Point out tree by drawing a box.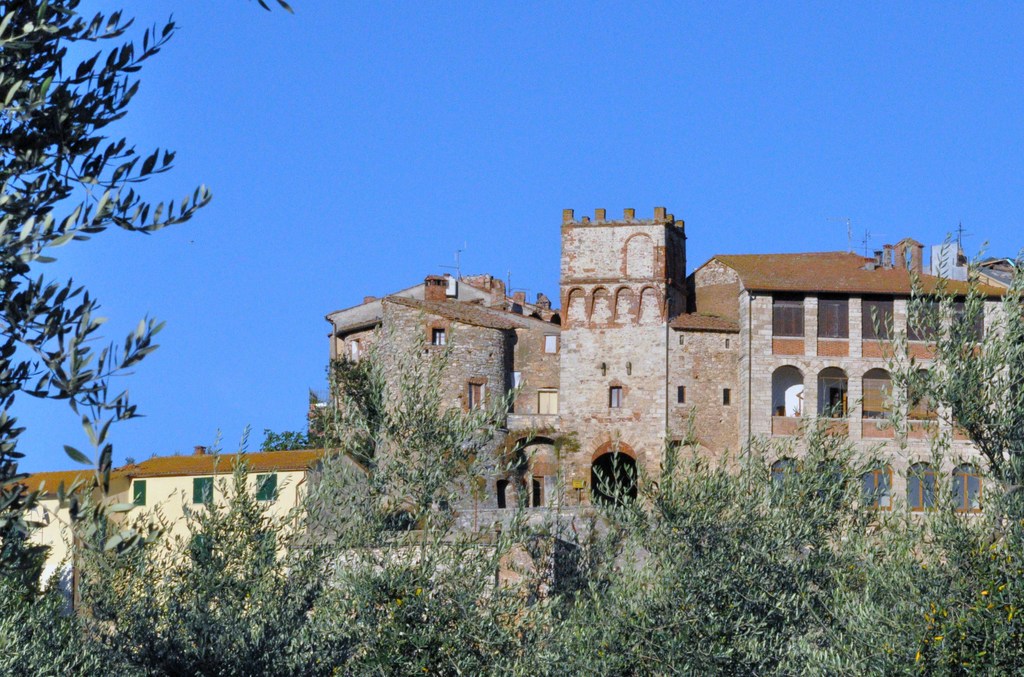
4 49 227 547.
